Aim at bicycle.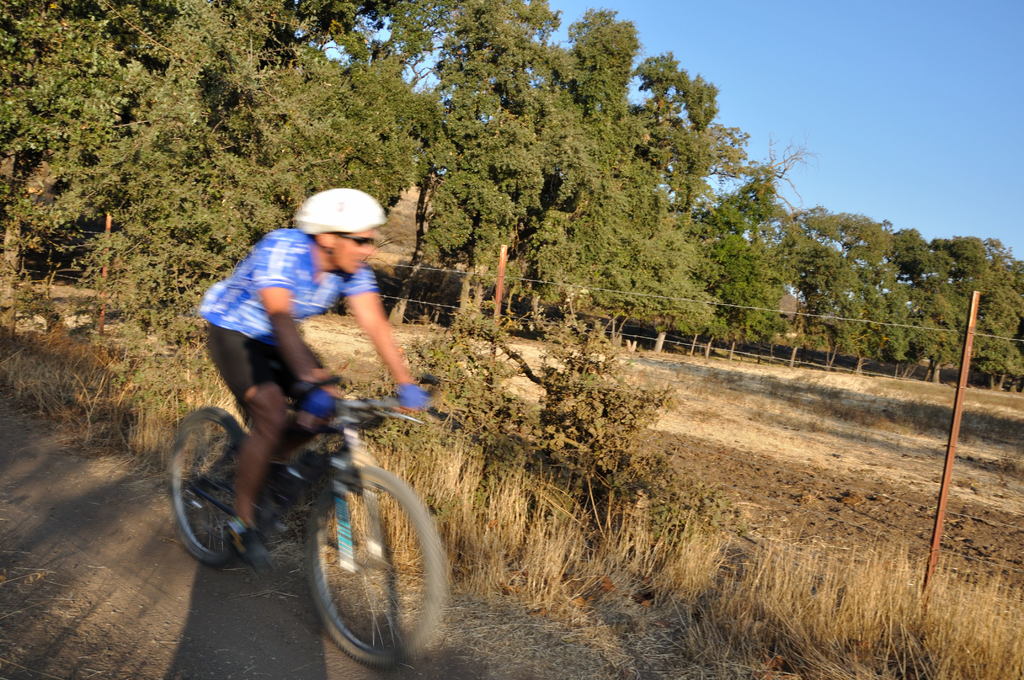
Aimed at l=161, t=369, r=447, b=671.
